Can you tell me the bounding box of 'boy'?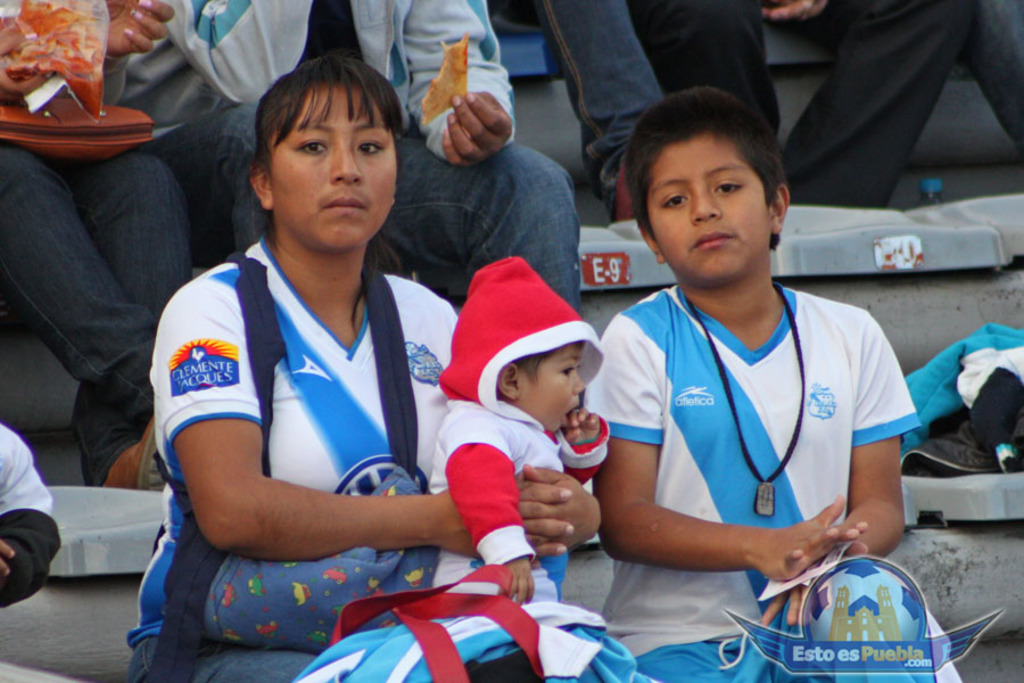
left=572, top=77, right=974, bottom=682.
